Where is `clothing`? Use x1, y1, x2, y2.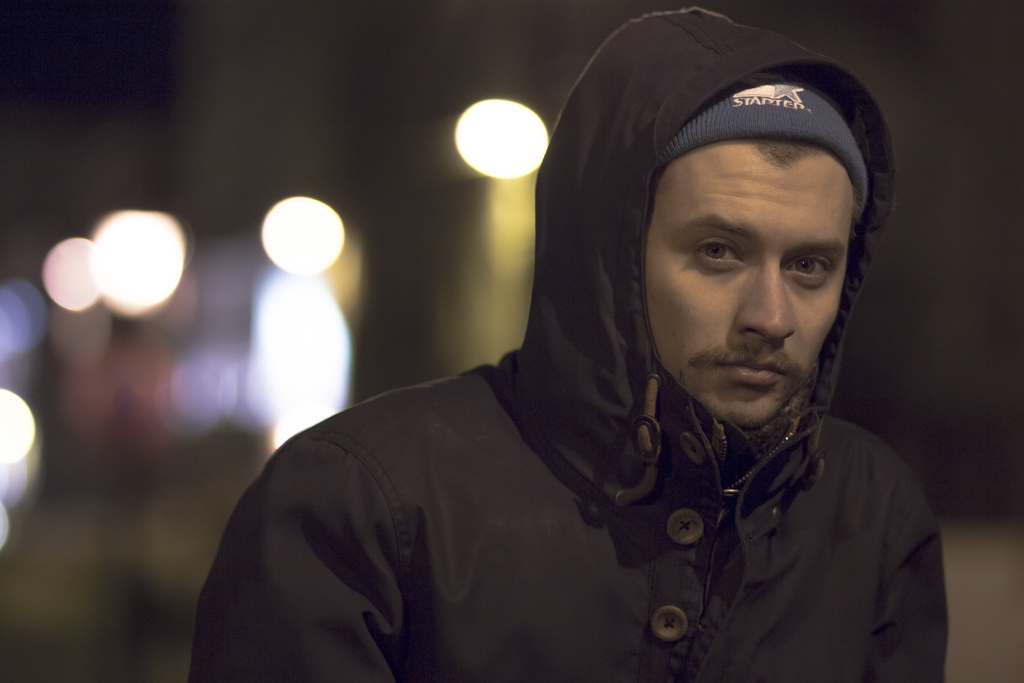
186, 5, 957, 682.
